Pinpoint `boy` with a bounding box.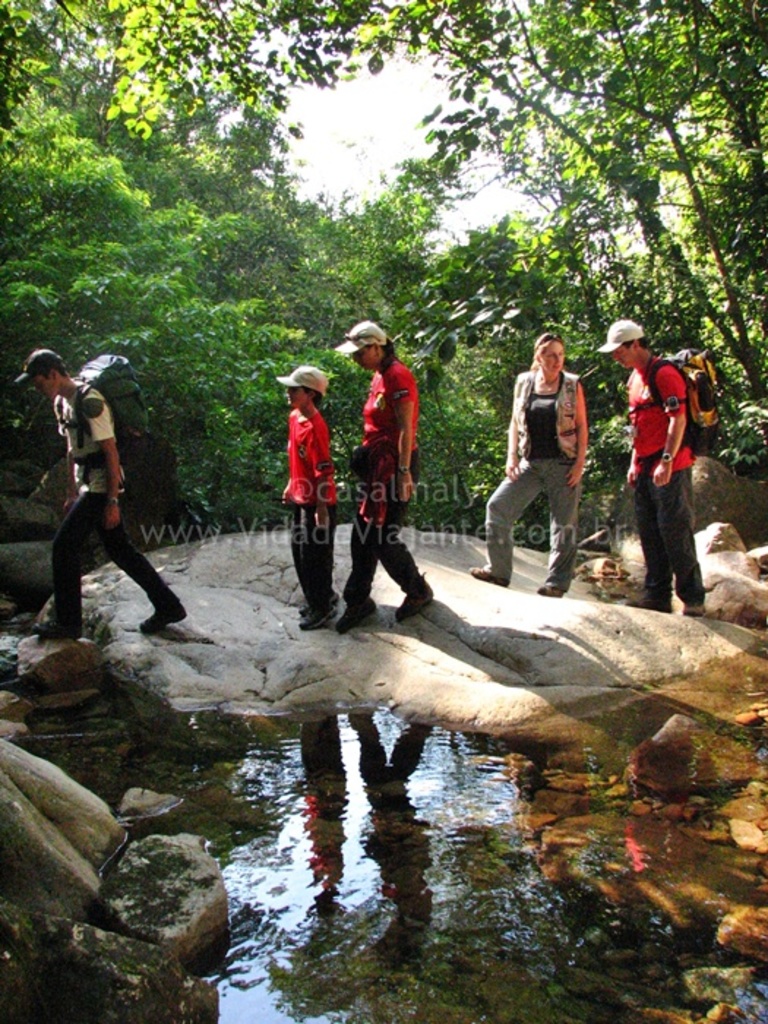
region(12, 347, 193, 638).
